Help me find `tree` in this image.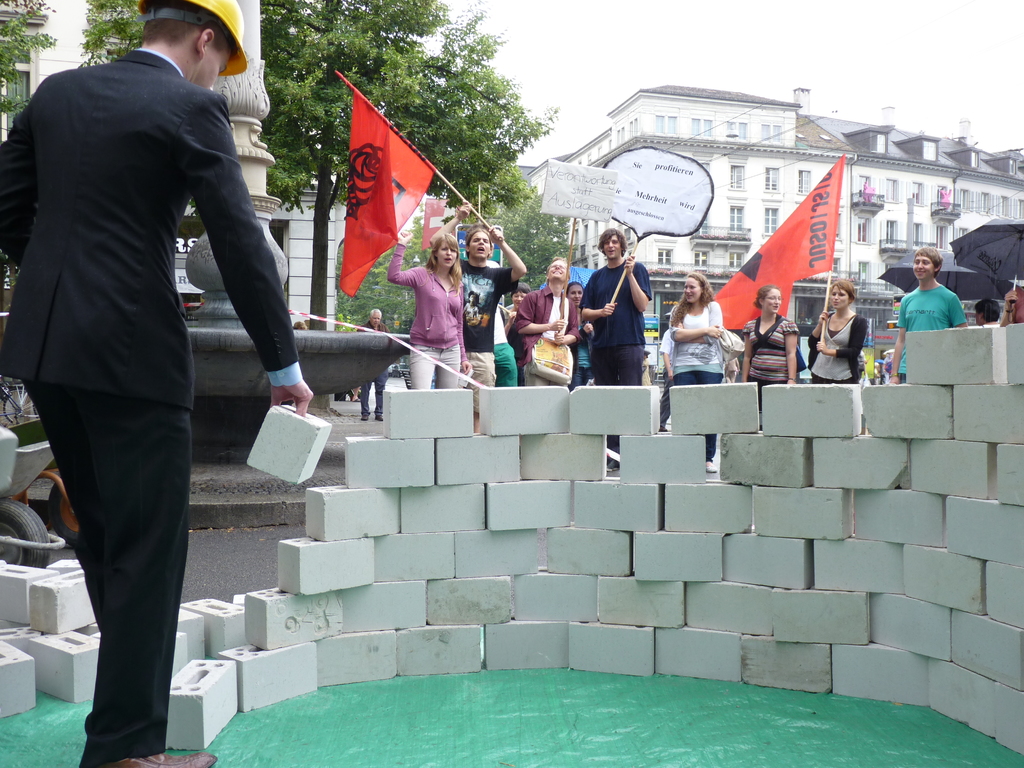
Found it: l=65, t=1, r=583, b=383.
